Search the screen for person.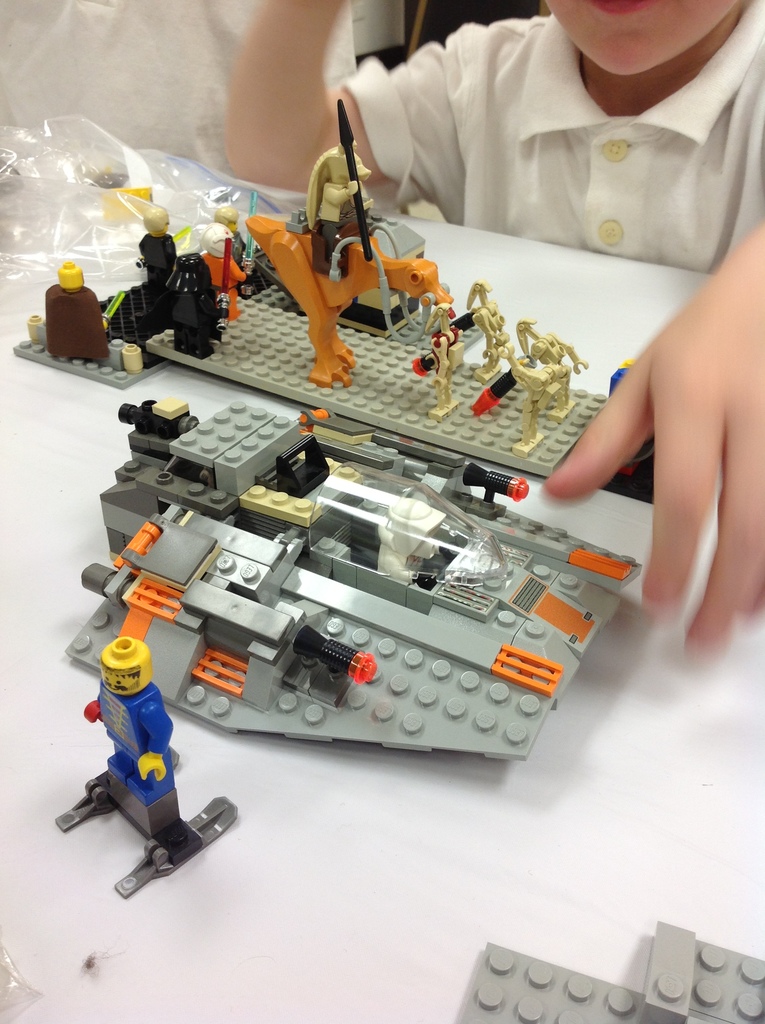
Found at <box>225,0,764,652</box>.
